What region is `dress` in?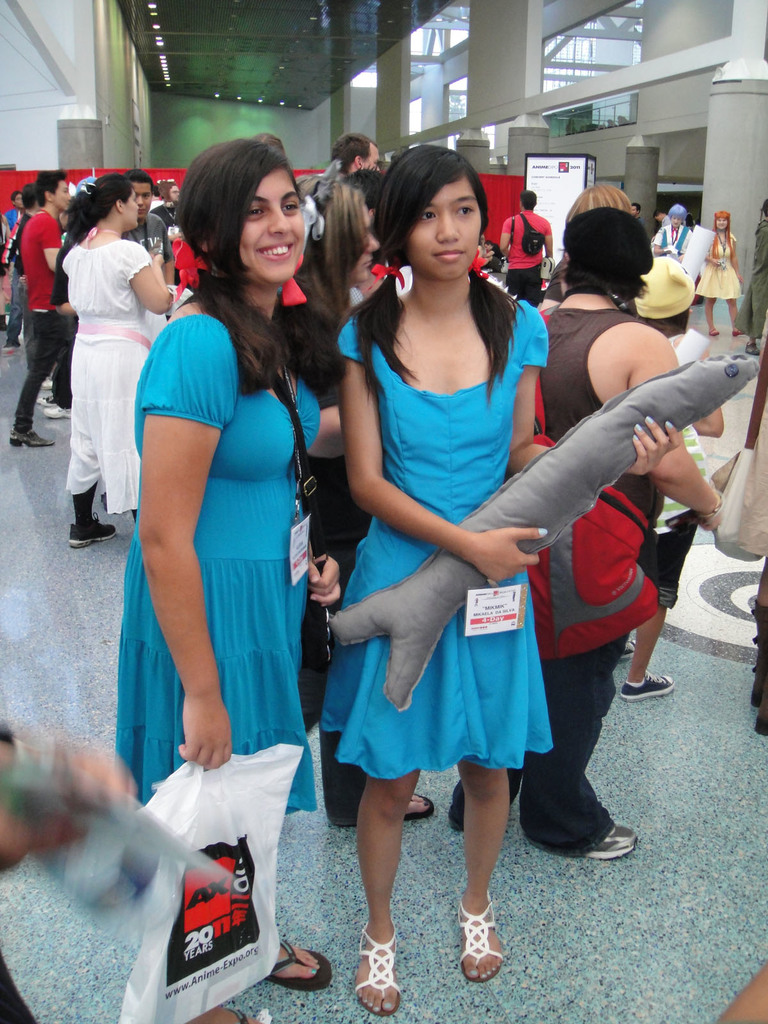
bbox(324, 308, 564, 712).
